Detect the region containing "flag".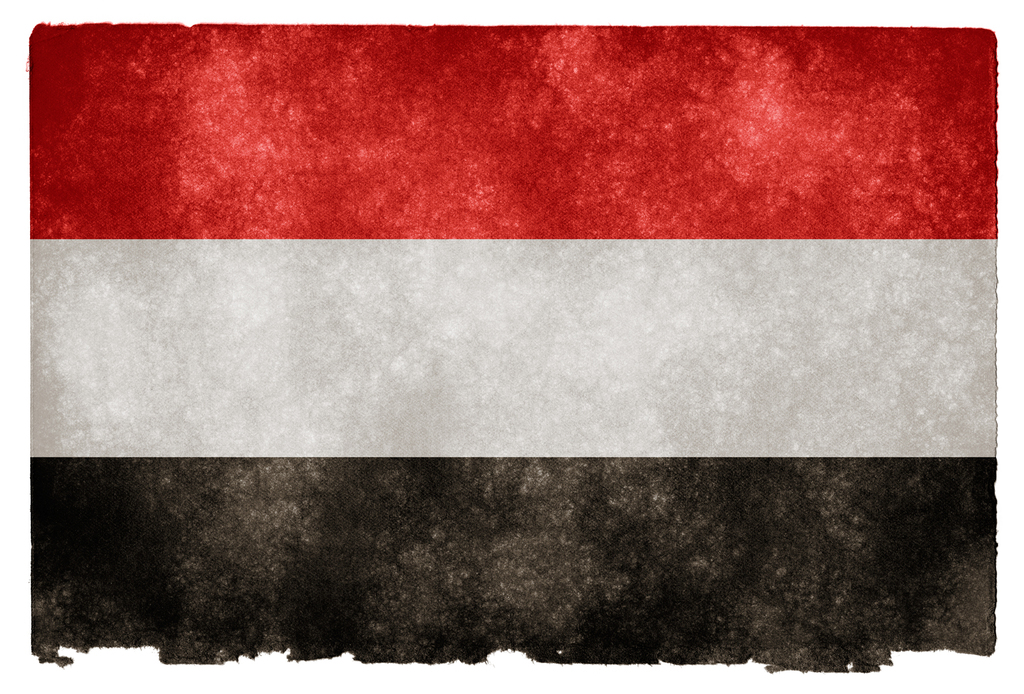
[left=7, top=58, right=1023, bottom=693].
